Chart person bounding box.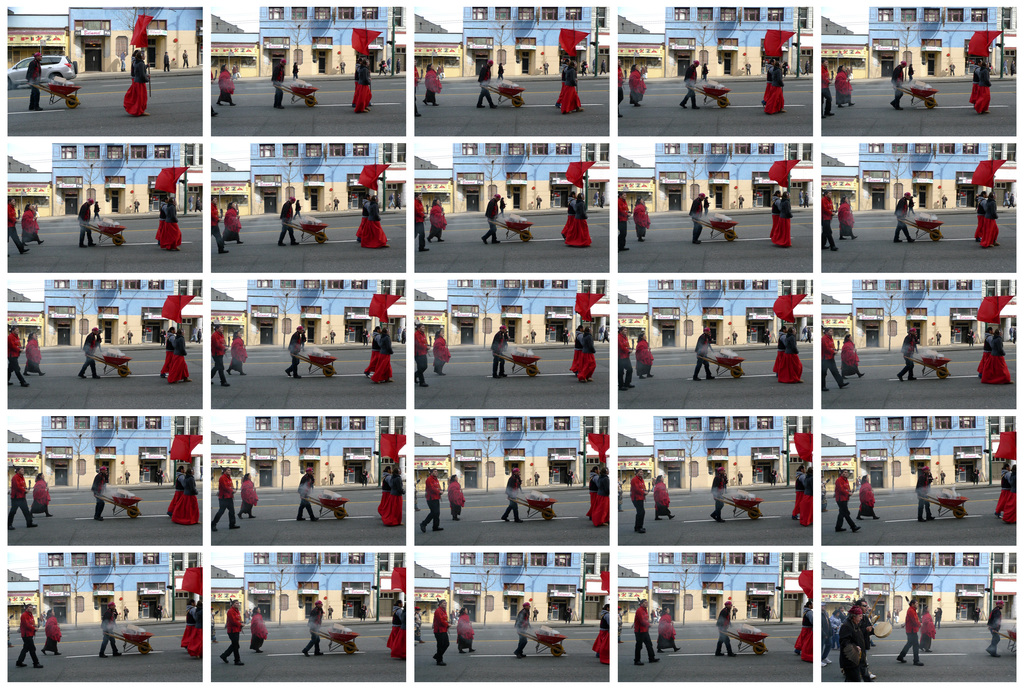
Charted: select_region(304, 595, 324, 660).
